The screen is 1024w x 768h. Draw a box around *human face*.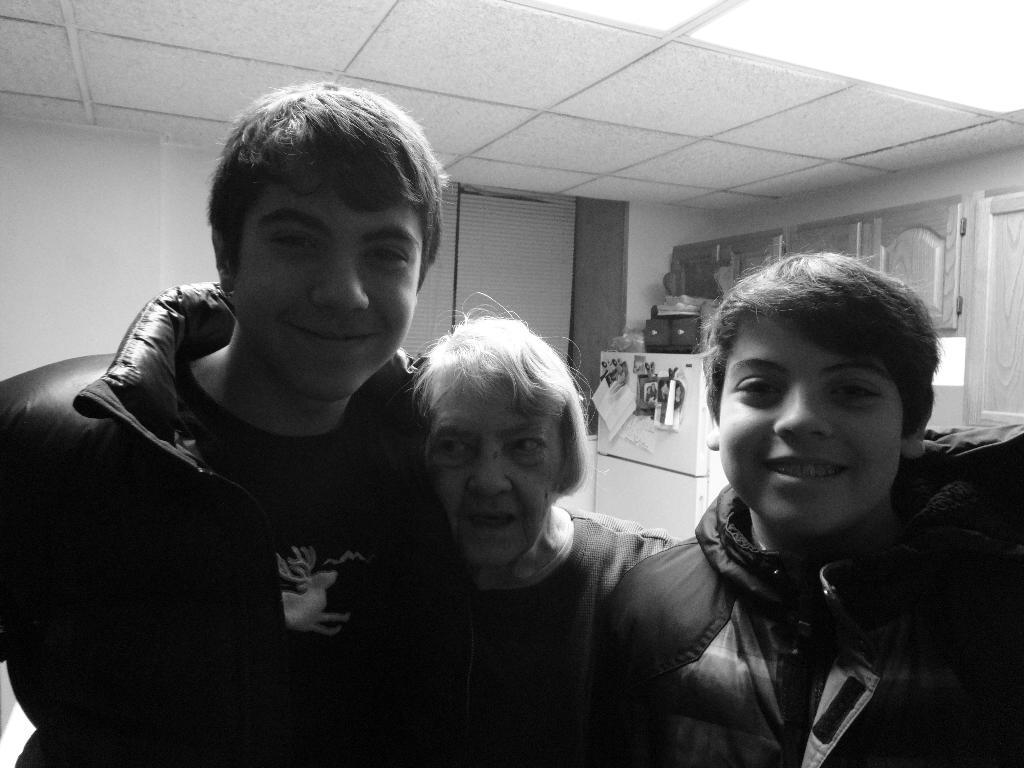
(721,314,904,539).
